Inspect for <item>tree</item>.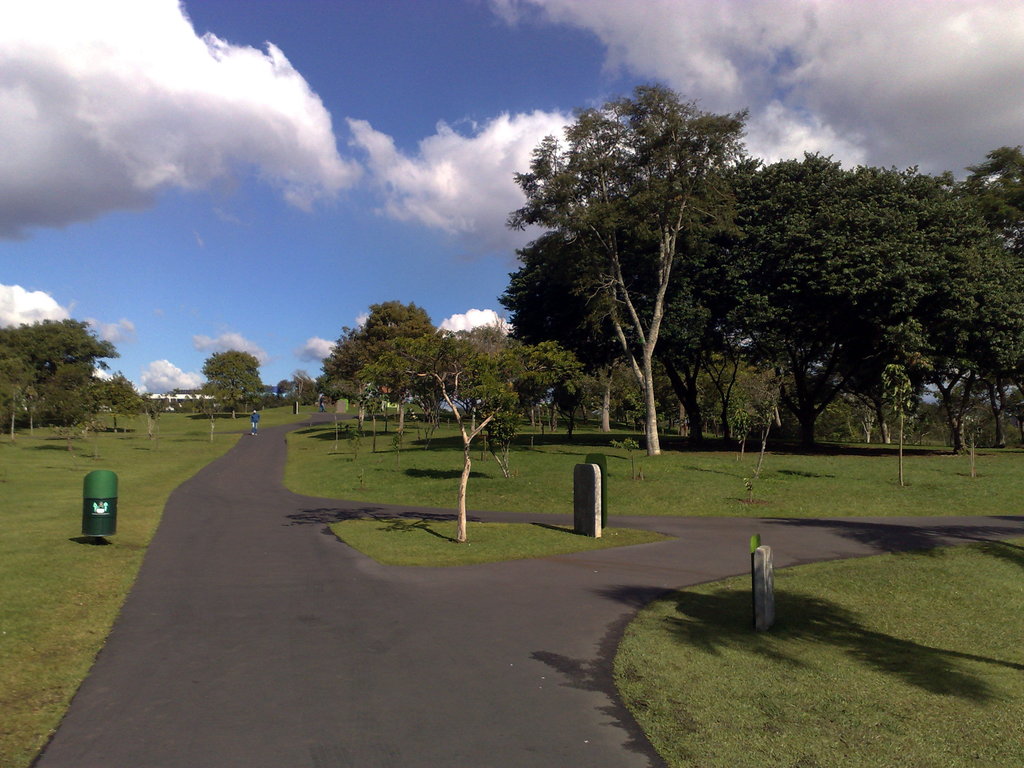
Inspection: (732, 359, 783, 502).
